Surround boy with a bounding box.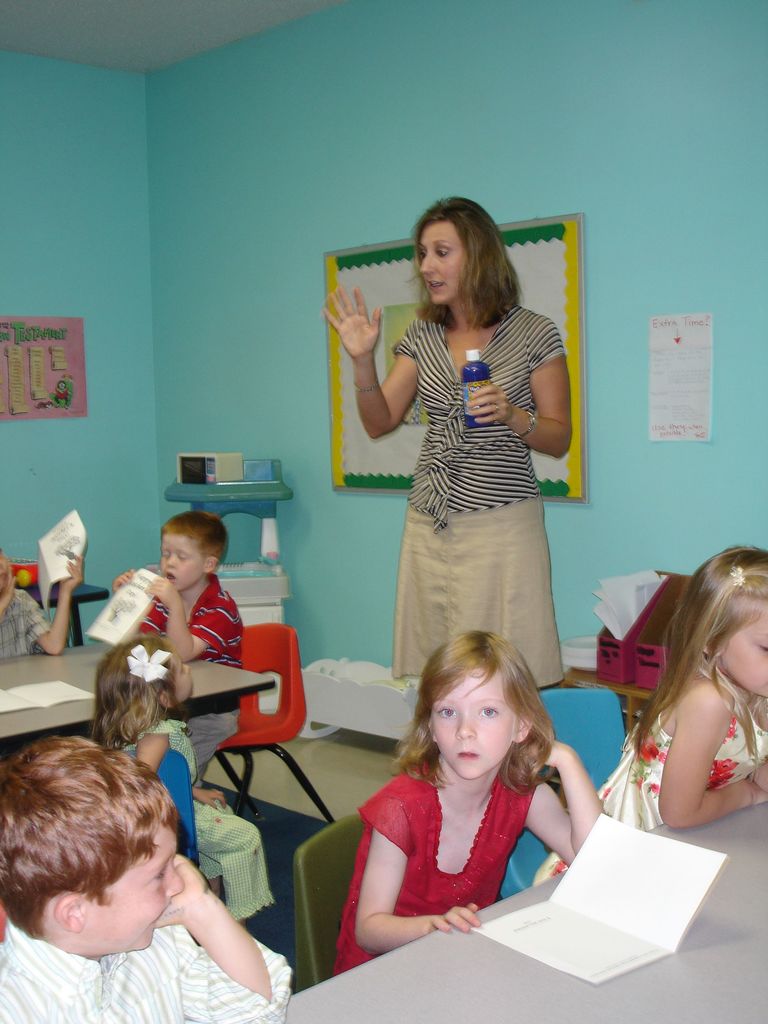
[left=0, top=709, right=285, bottom=1023].
